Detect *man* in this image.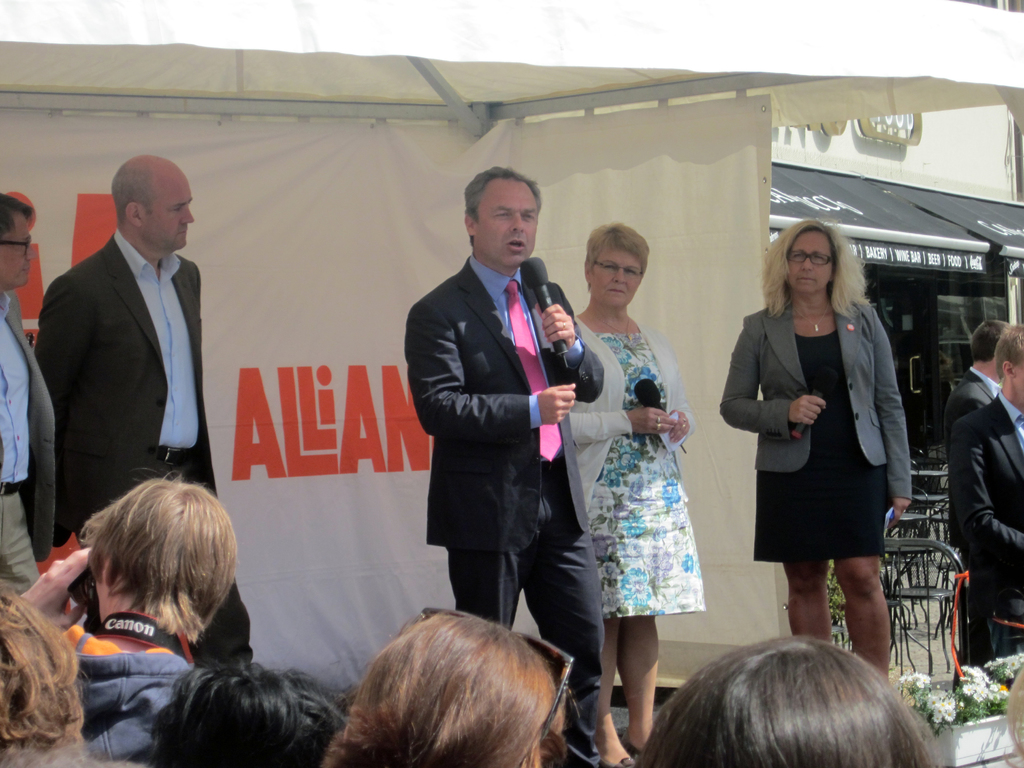
Detection: 403/151/604/700.
